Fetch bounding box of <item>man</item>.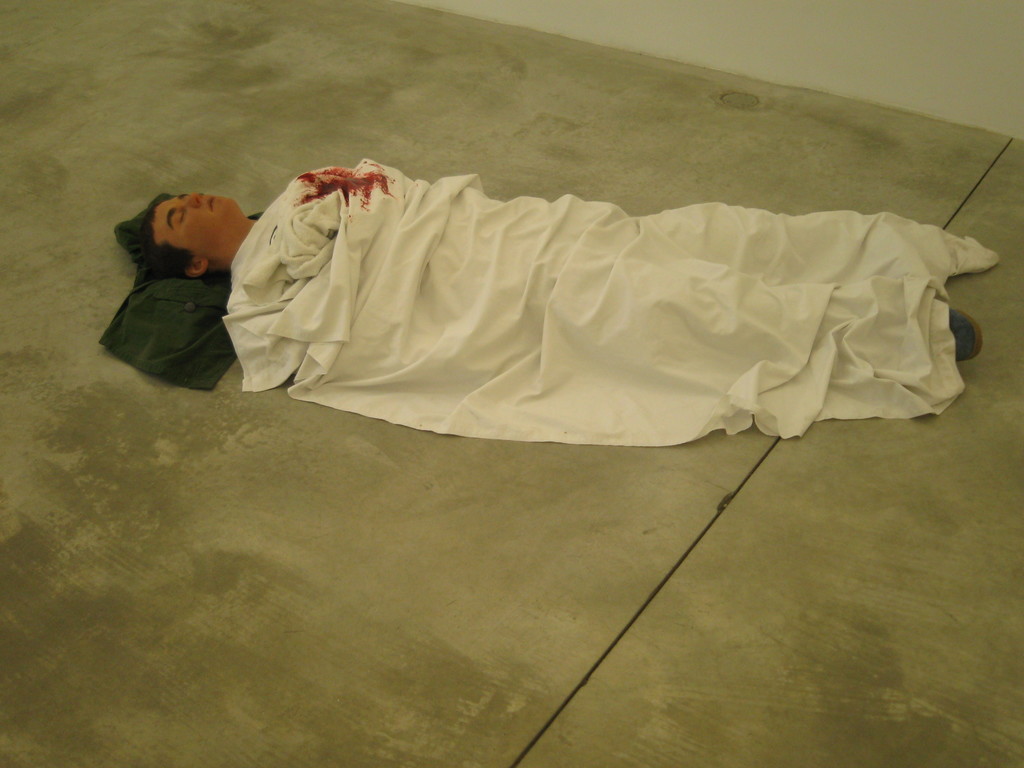
Bbox: bbox=[116, 153, 979, 445].
